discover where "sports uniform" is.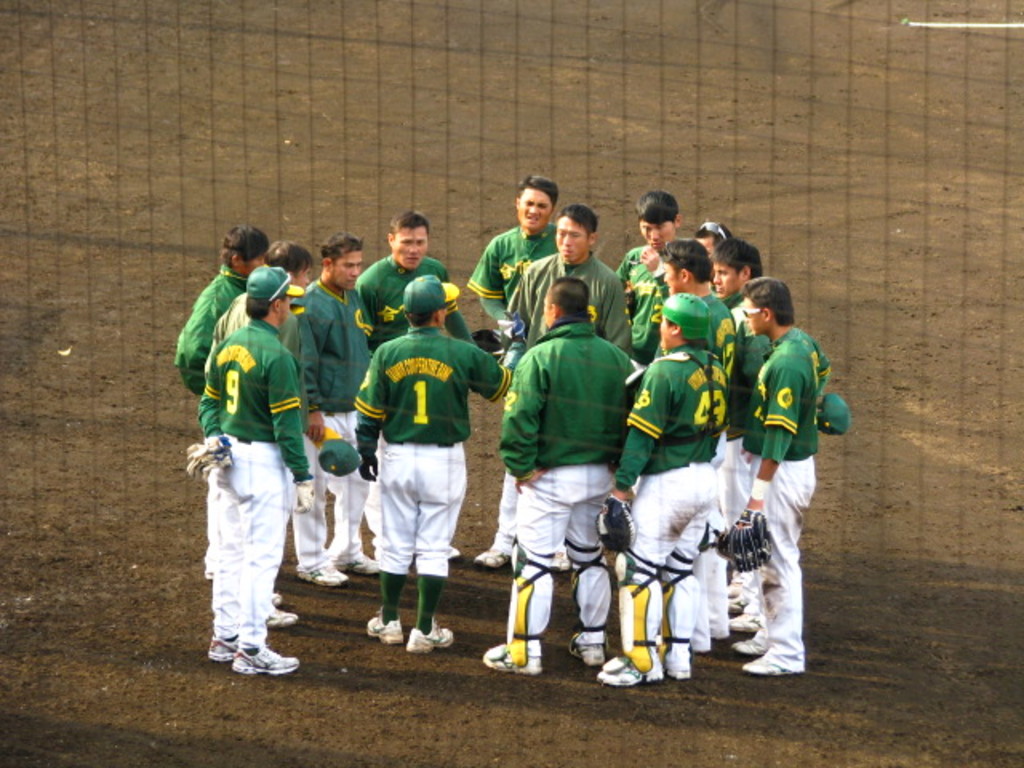
Discovered at rect(728, 330, 848, 683).
